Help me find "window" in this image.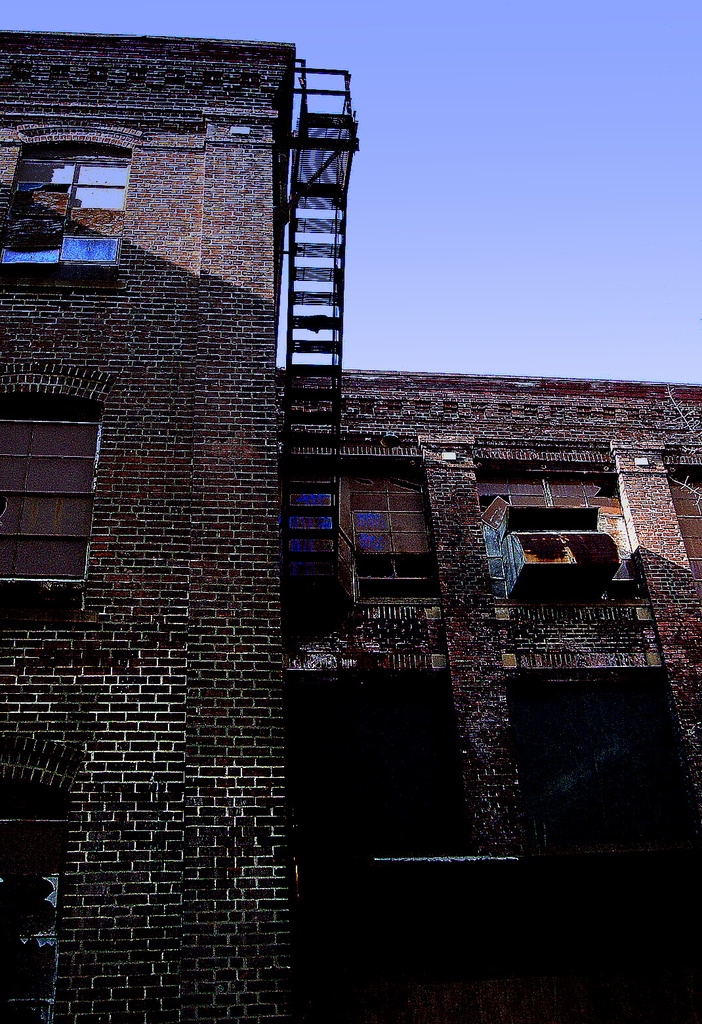
Found it: crop(0, 126, 125, 288).
